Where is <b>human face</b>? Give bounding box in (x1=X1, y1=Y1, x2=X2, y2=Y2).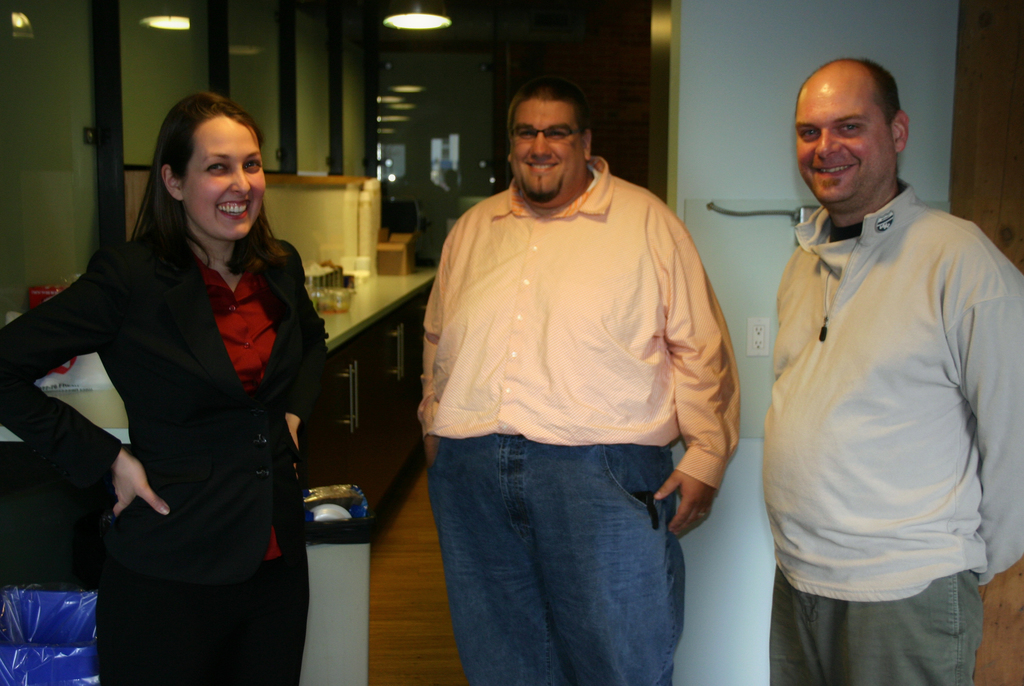
(x1=181, y1=112, x2=268, y2=241).
